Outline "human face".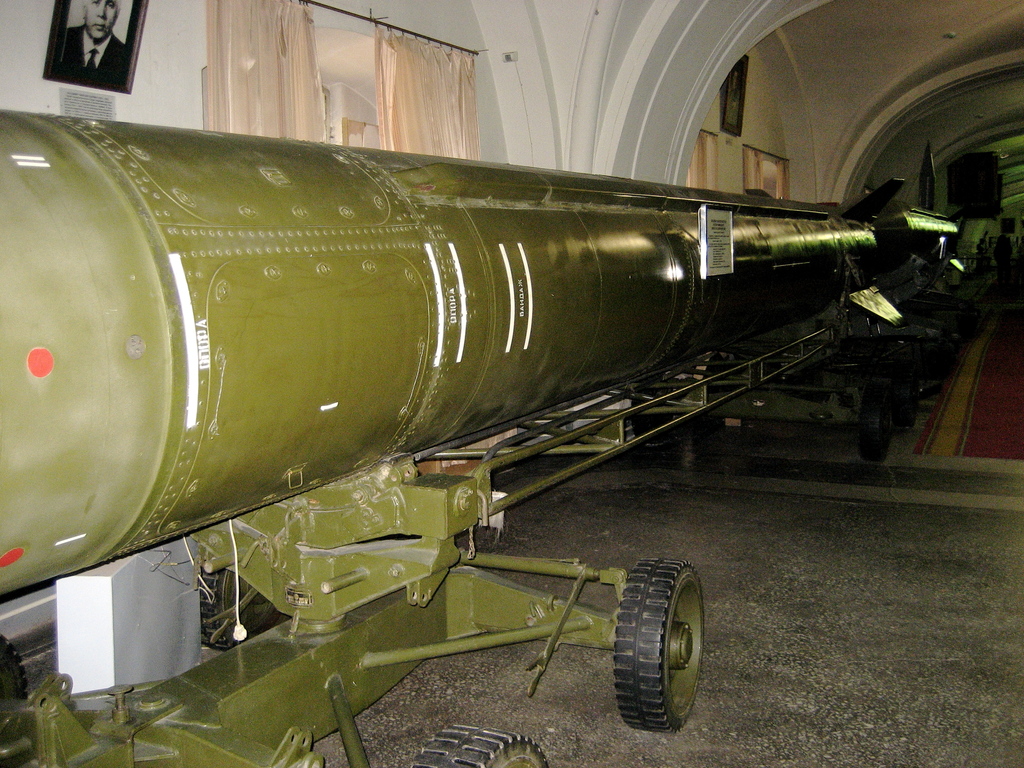
Outline: pyautogui.locateOnScreen(81, 0, 120, 46).
